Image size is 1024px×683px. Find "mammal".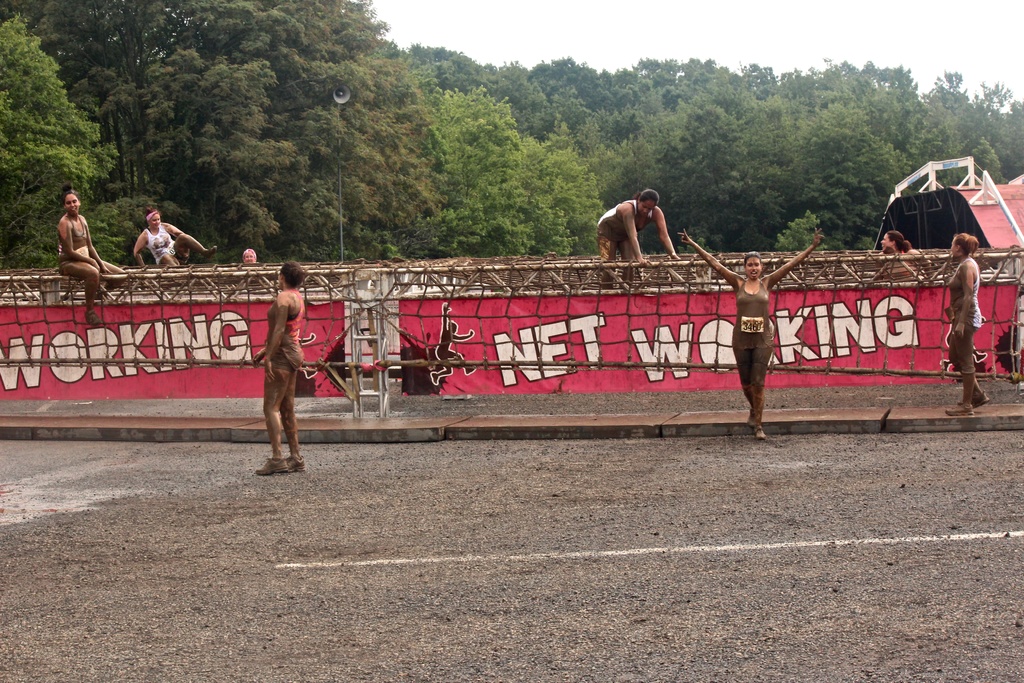
rect(239, 246, 259, 266).
